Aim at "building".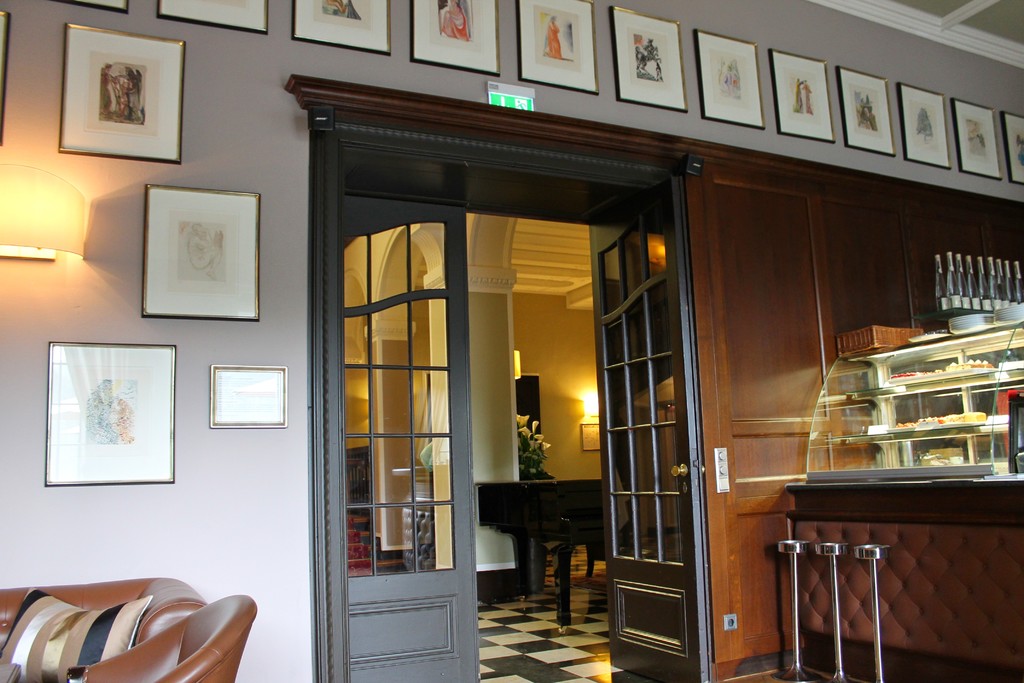
Aimed at [0,0,1023,682].
